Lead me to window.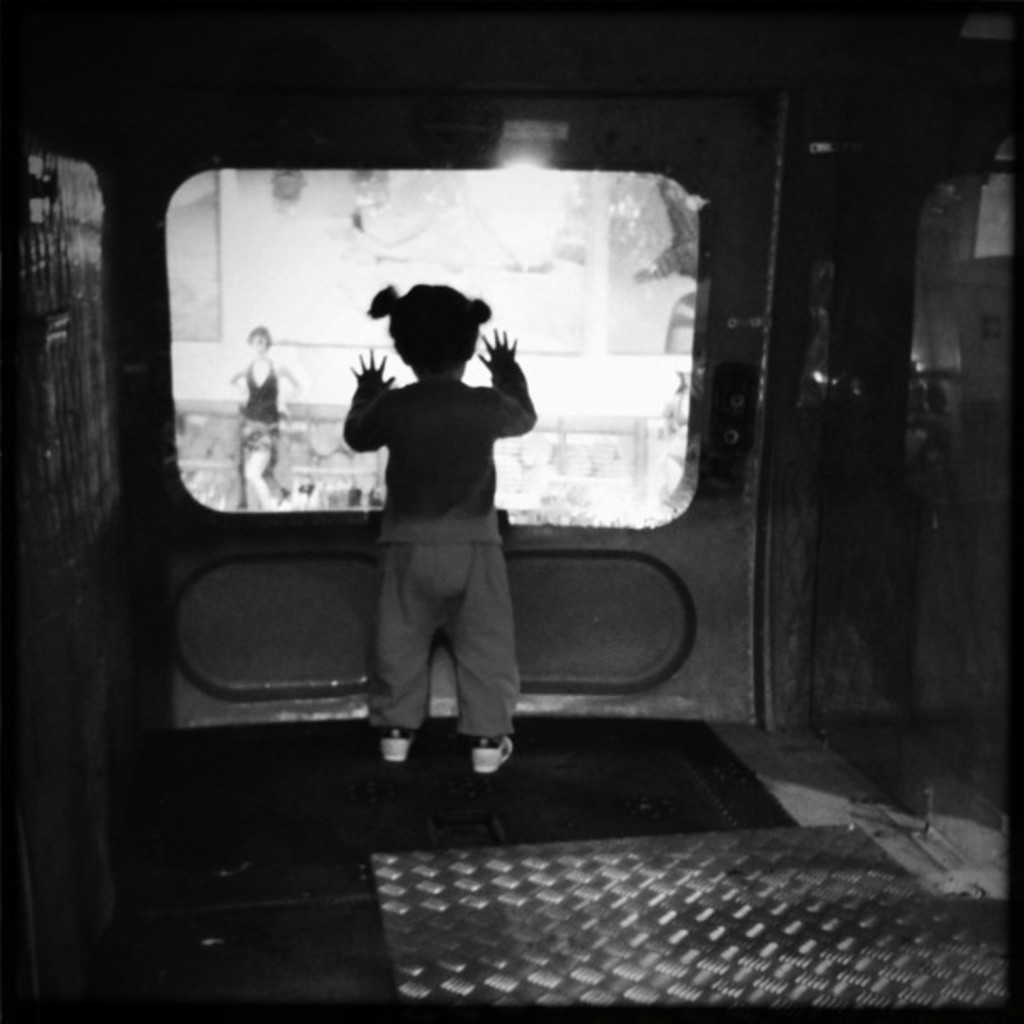
Lead to 161/147/718/535.
